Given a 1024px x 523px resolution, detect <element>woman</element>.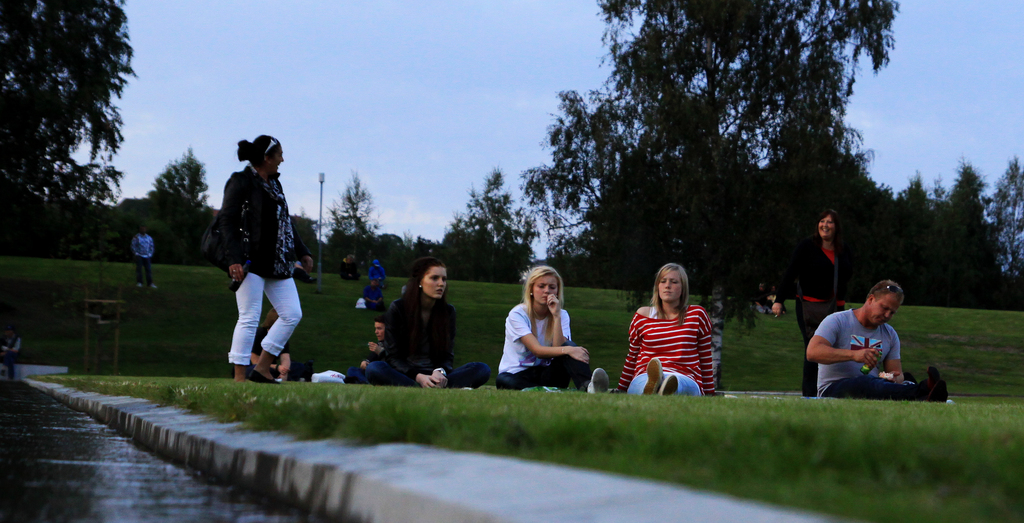
bbox=[622, 246, 726, 382].
